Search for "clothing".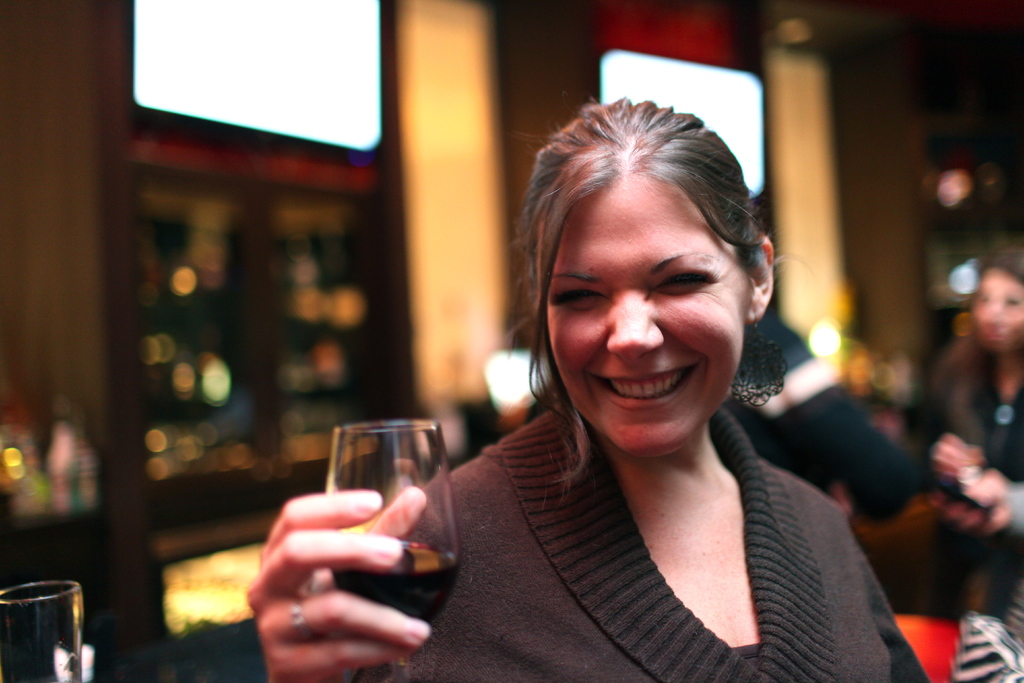
Found at (943, 383, 1023, 552).
